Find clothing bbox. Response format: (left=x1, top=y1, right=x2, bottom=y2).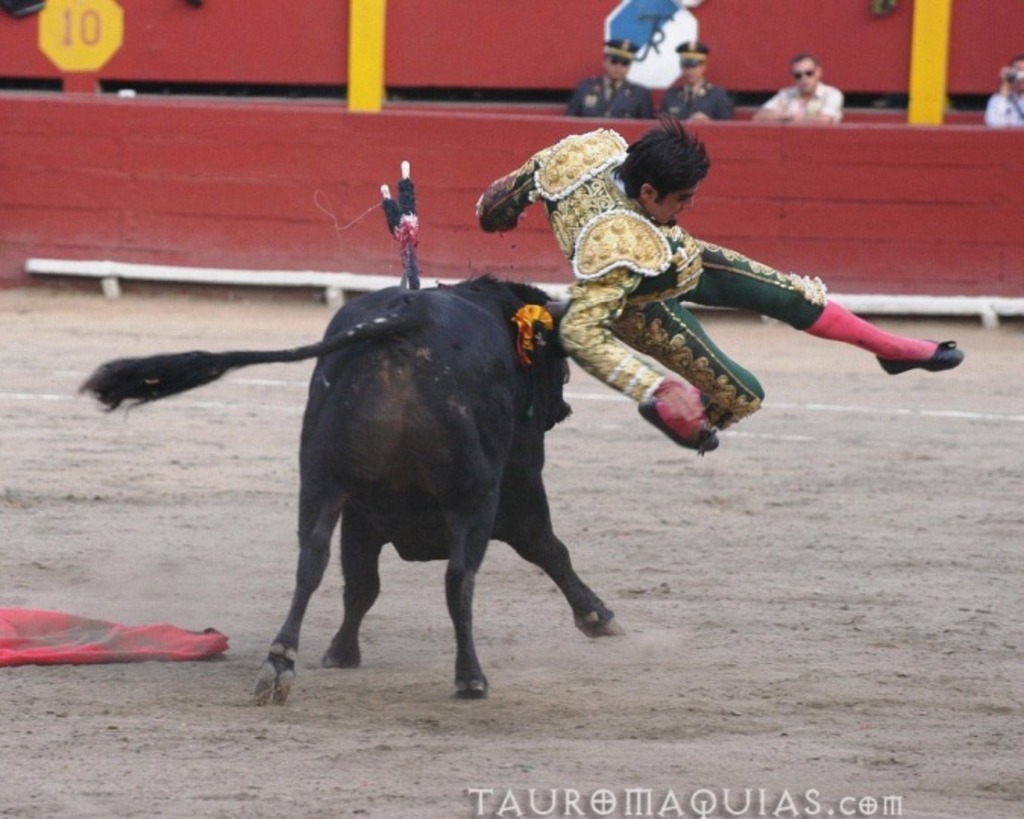
(left=983, top=74, right=1022, bottom=130).
